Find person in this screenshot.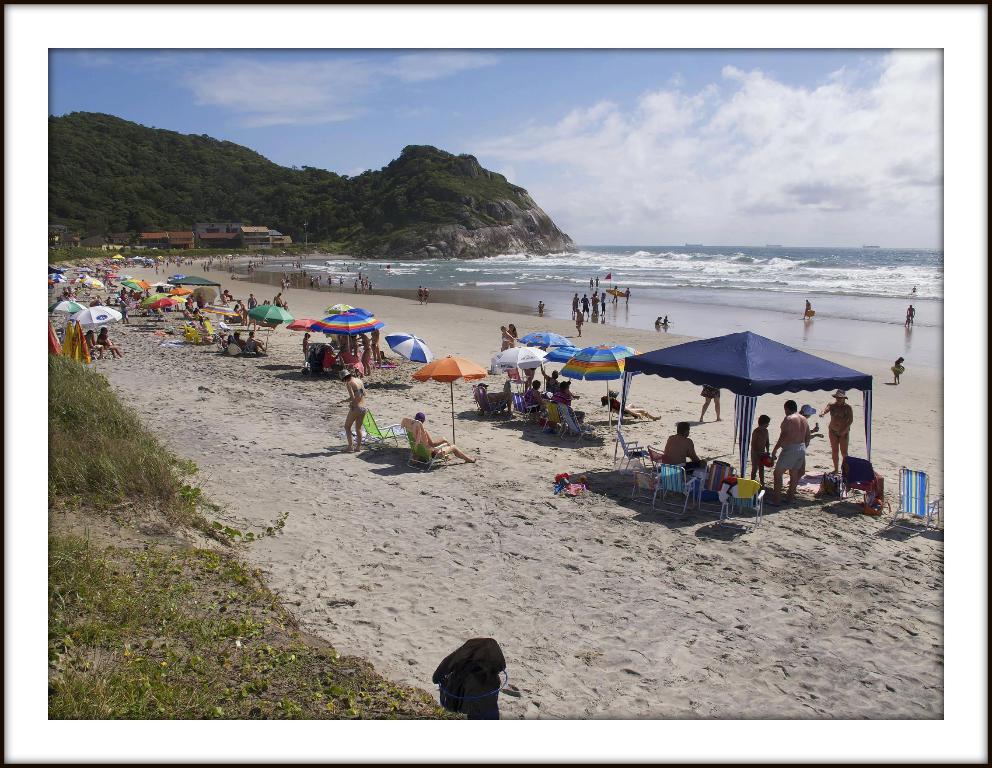
The bounding box for person is [x1=592, y1=293, x2=601, y2=318].
